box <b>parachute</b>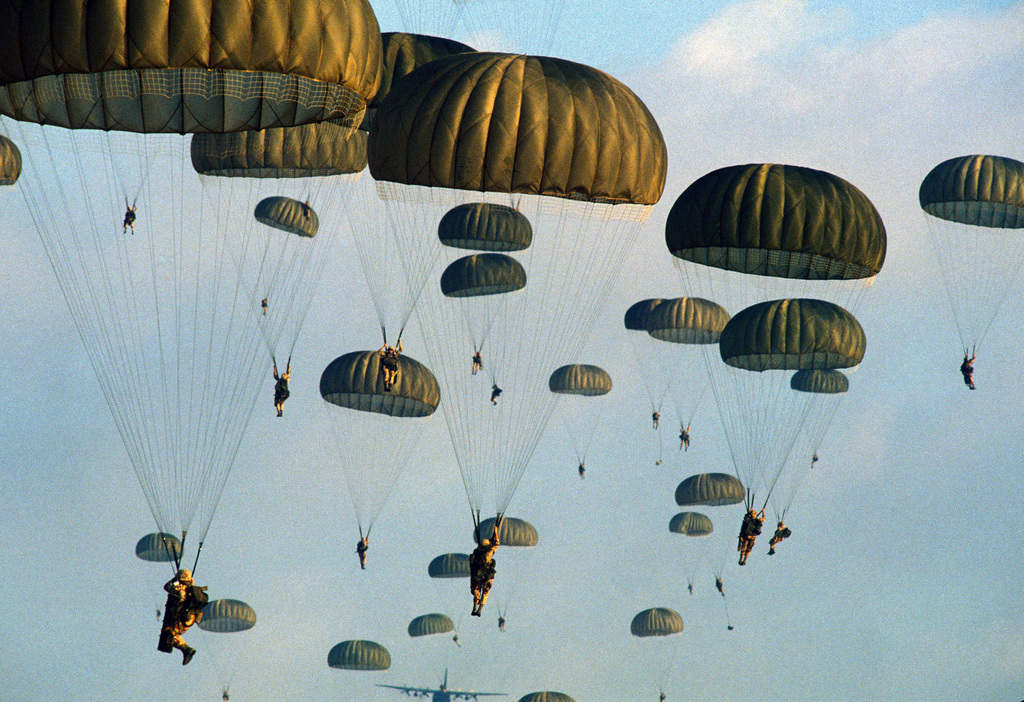
select_region(628, 604, 684, 700)
